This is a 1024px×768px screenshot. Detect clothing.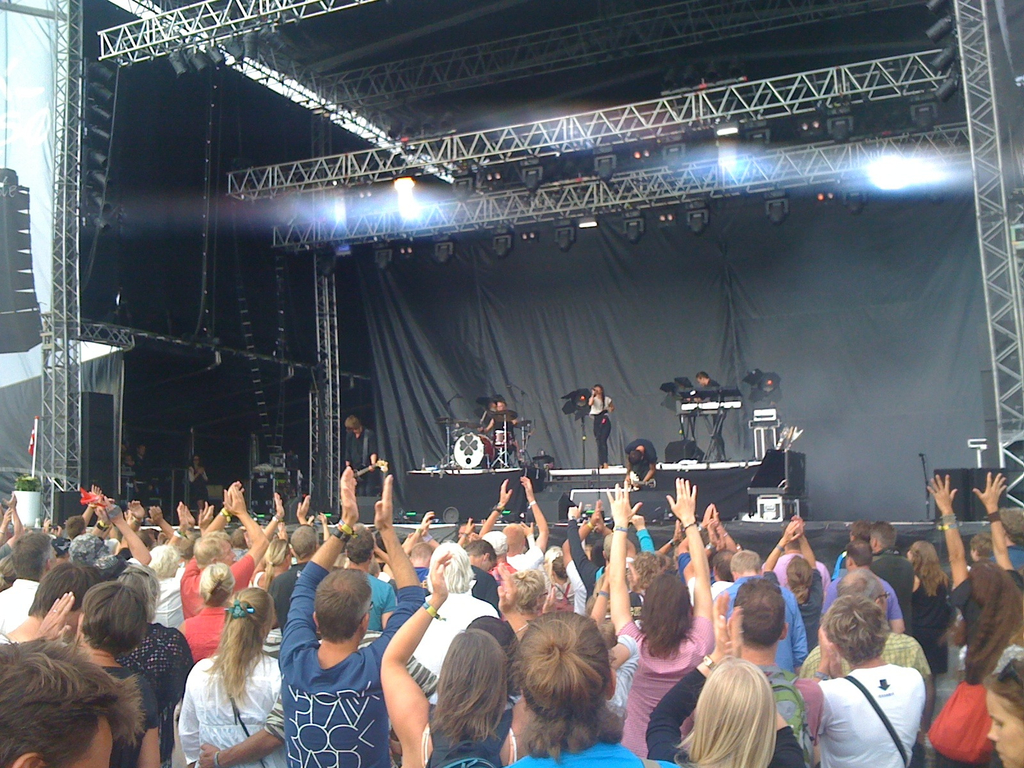
box=[186, 466, 211, 515].
